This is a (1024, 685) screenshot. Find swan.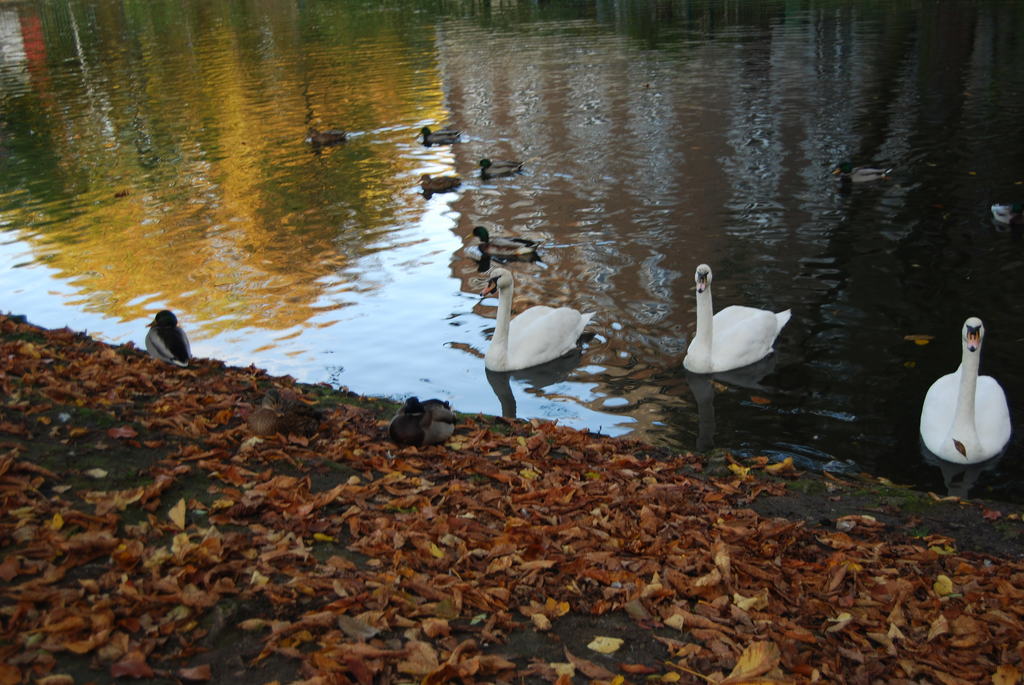
Bounding box: rect(688, 264, 804, 381).
